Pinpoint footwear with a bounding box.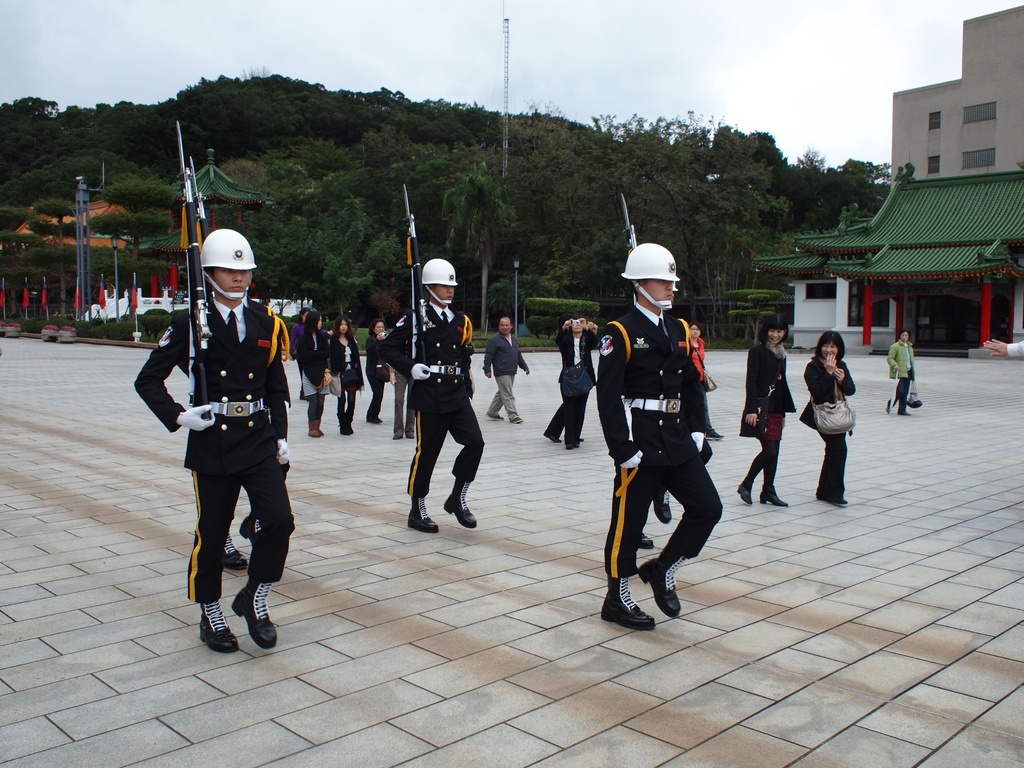
box=[634, 541, 678, 621].
